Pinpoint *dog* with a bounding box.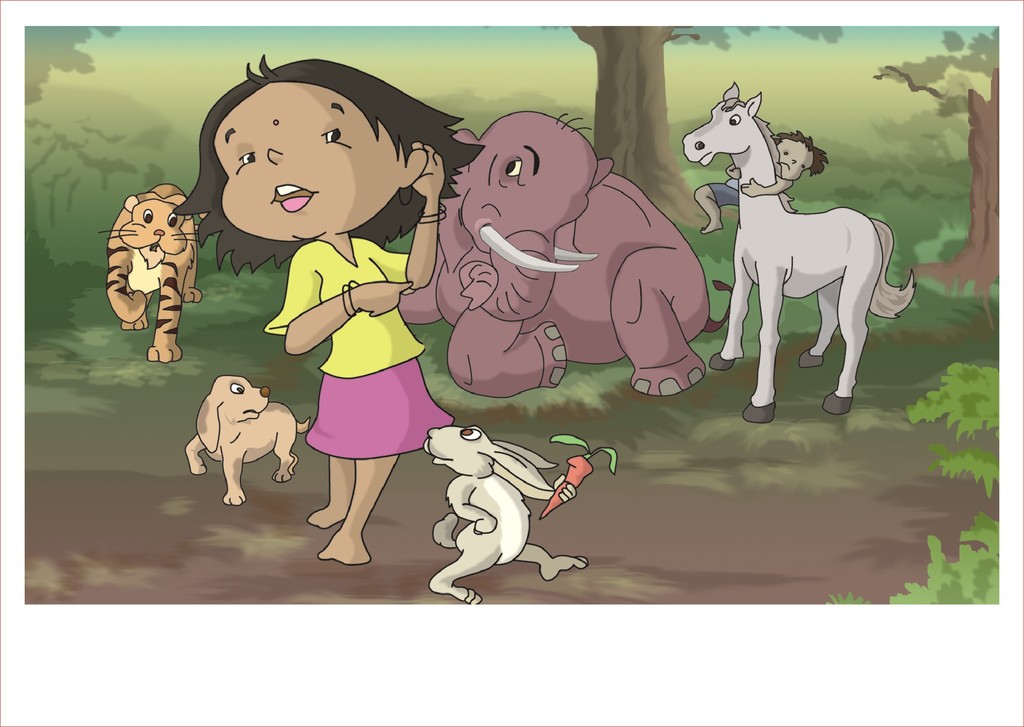
detection(186, 374, 314, 507).
